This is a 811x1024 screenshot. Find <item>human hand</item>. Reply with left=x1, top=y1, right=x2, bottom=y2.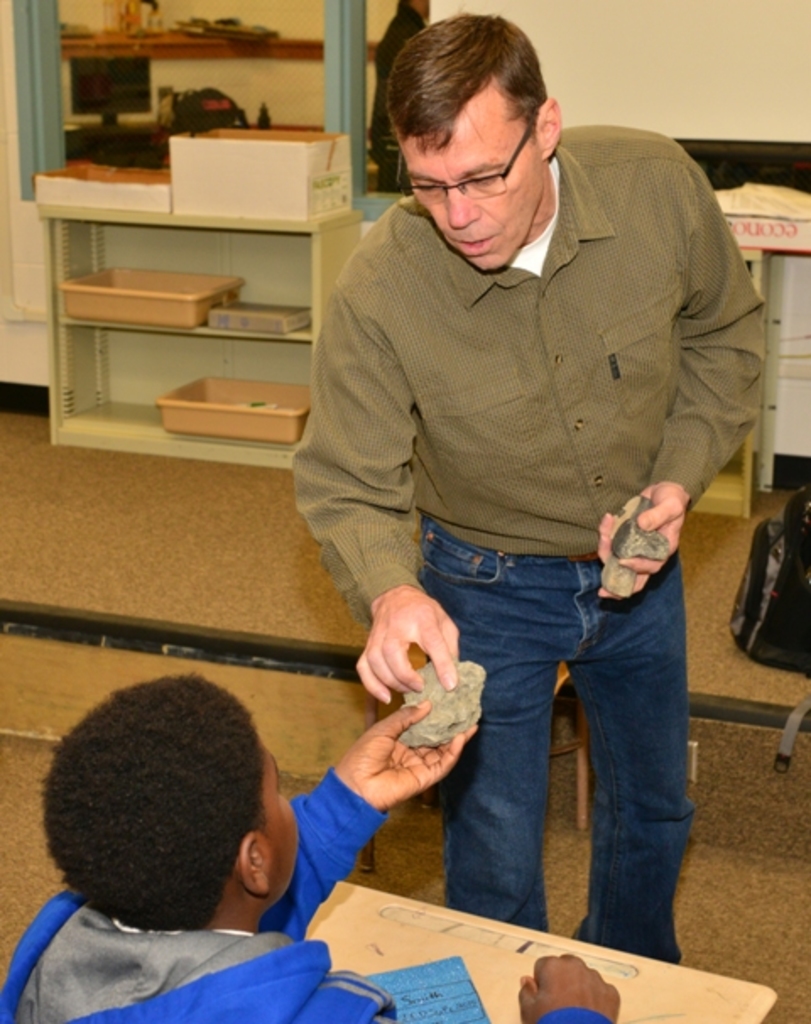
left=351, top=580, right=460, bottom=701.
